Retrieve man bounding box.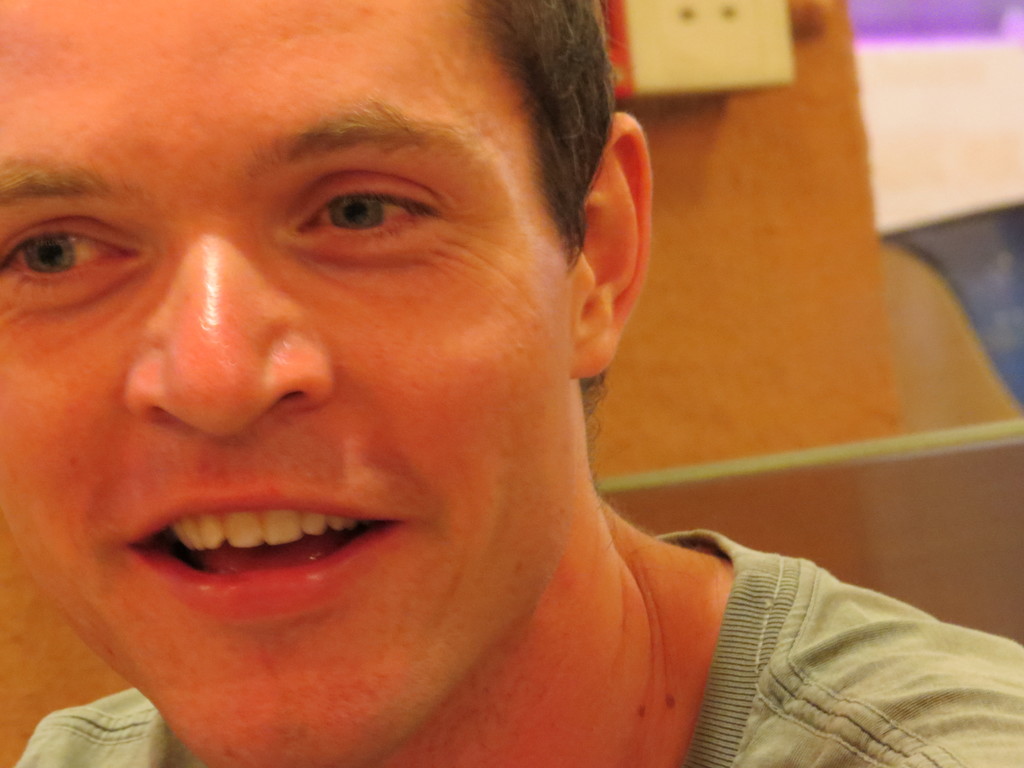
Bounding box: x1=0, y1=35, x2=929, y2=761.
